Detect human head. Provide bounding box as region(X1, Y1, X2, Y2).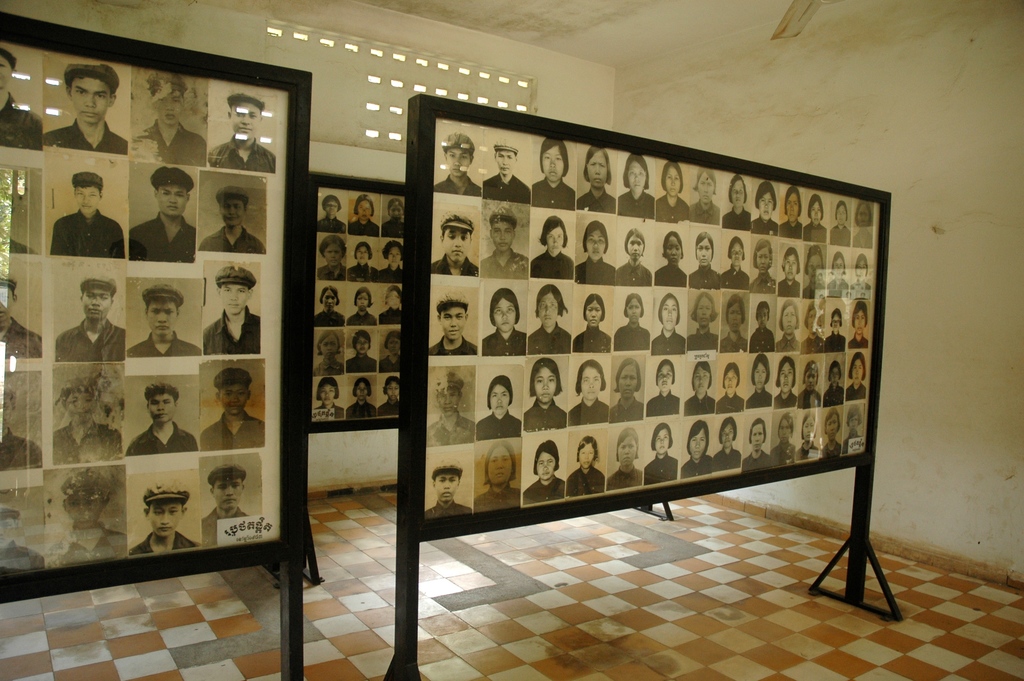
region(60, 374, 99, 425).
